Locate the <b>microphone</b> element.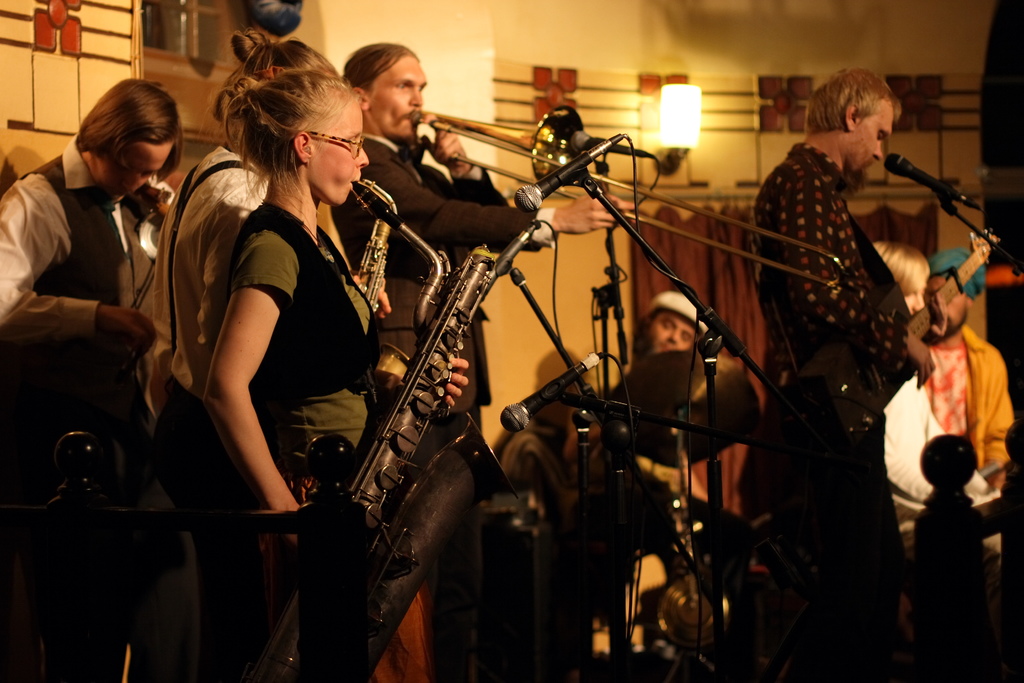
Element bbox: locate(515, 131, 630, 206).
